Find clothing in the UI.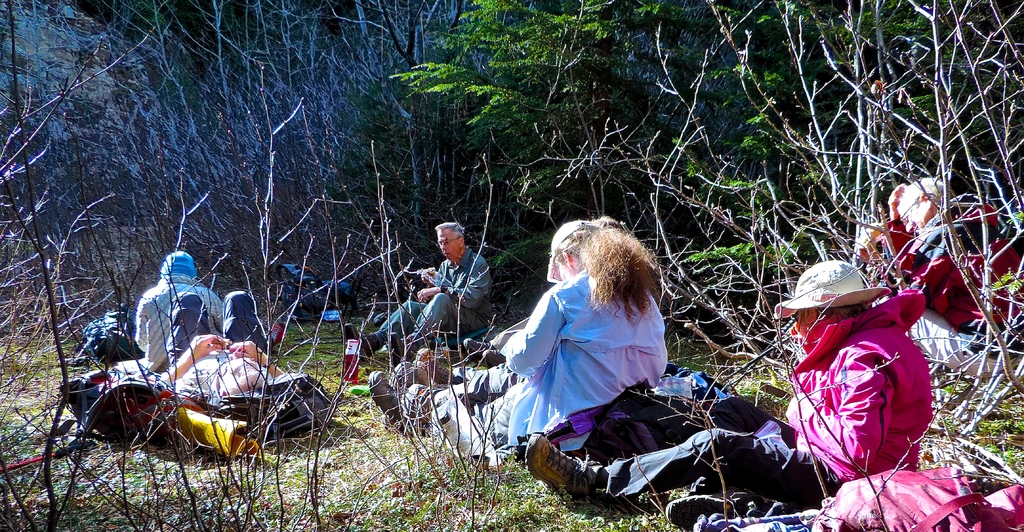
UI element at bbox=[562, 287, 934, 508].
